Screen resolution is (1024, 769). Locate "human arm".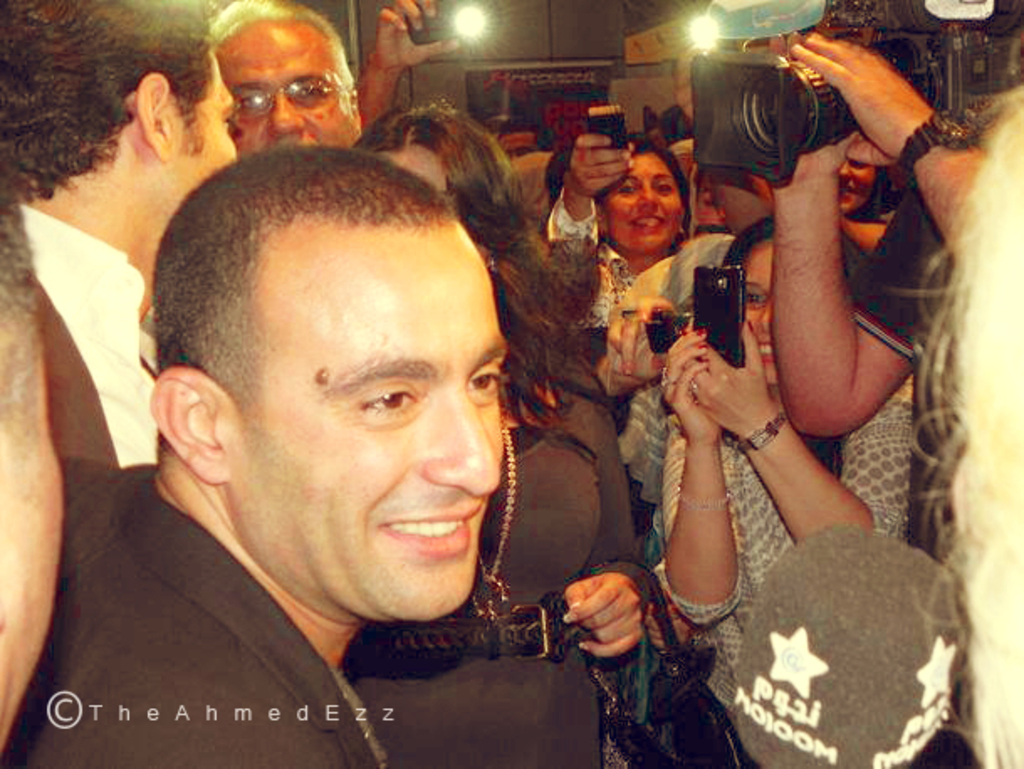
bbox=[601, 292, 680, 381].
